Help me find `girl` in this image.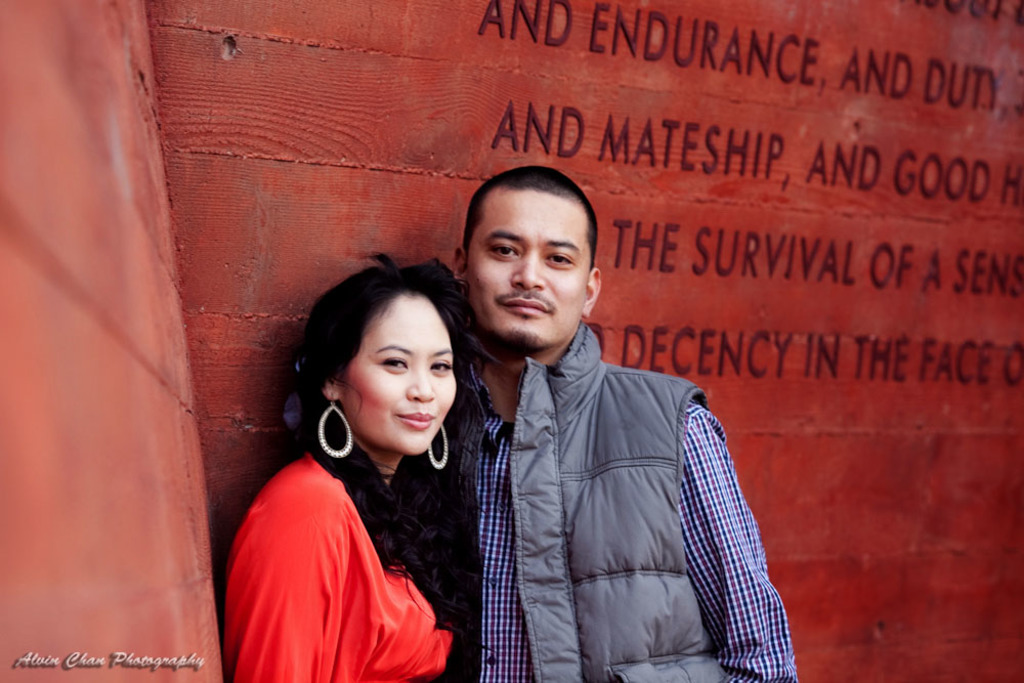
Found it: crop(226, 250, 480, 682).
